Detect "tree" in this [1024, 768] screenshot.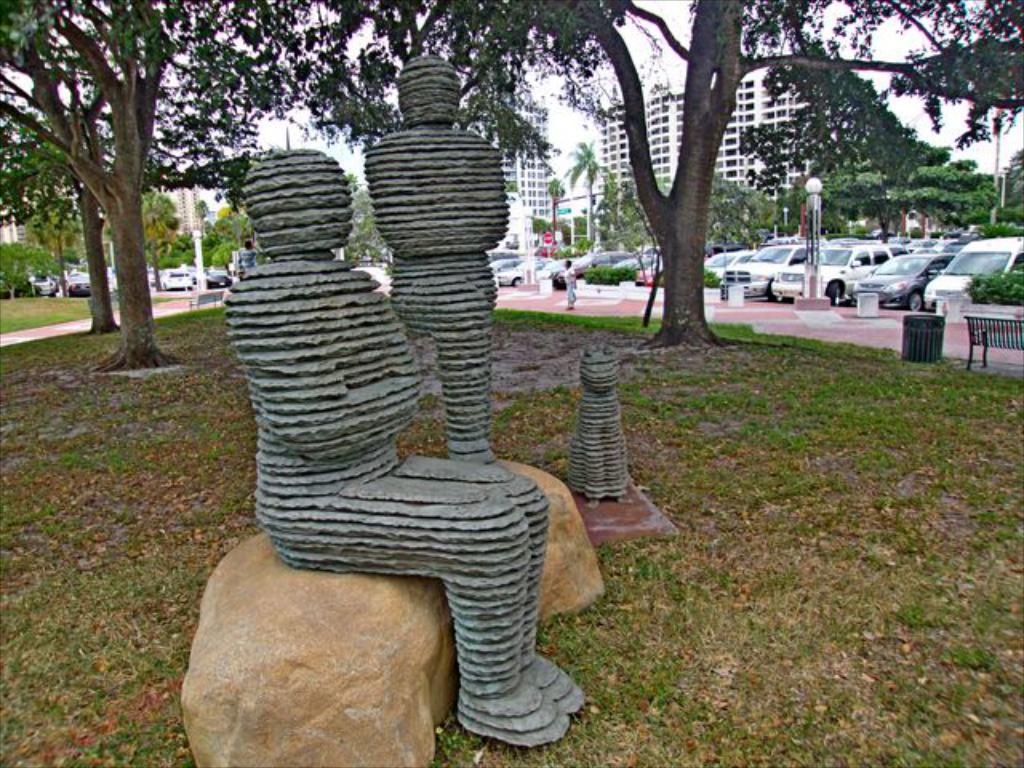
Detection: locate(558, 138, 614, 245).
